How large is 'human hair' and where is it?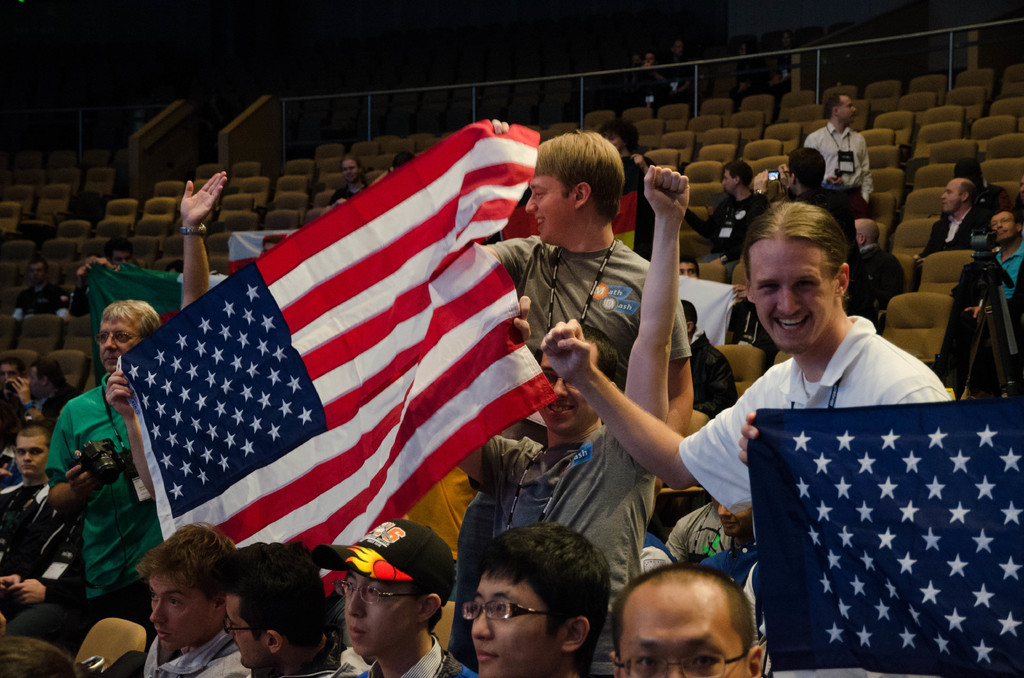
Bounding box: (480, 520, 614, 677).
